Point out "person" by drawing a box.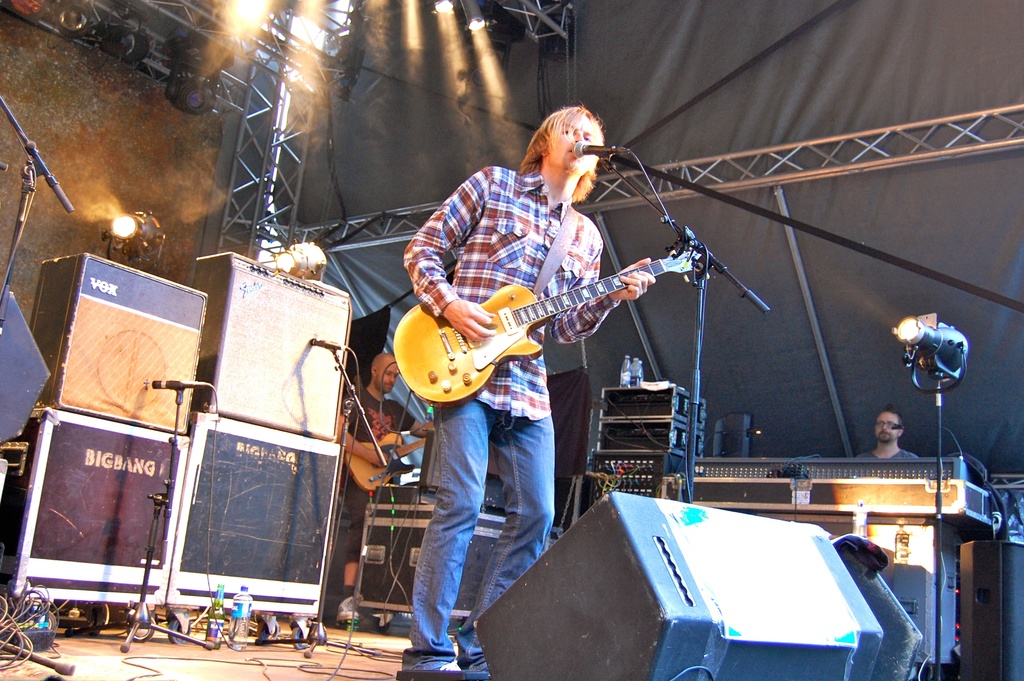
x1=337 y1=344 x2=436 y2=632.
